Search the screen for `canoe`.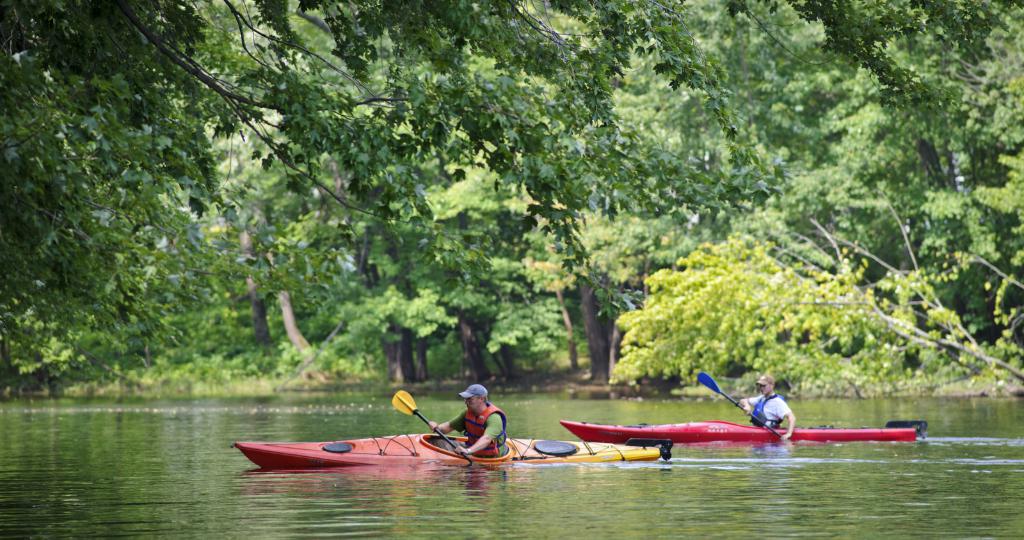
Found at bbox=(232, 427, 652, 465).
